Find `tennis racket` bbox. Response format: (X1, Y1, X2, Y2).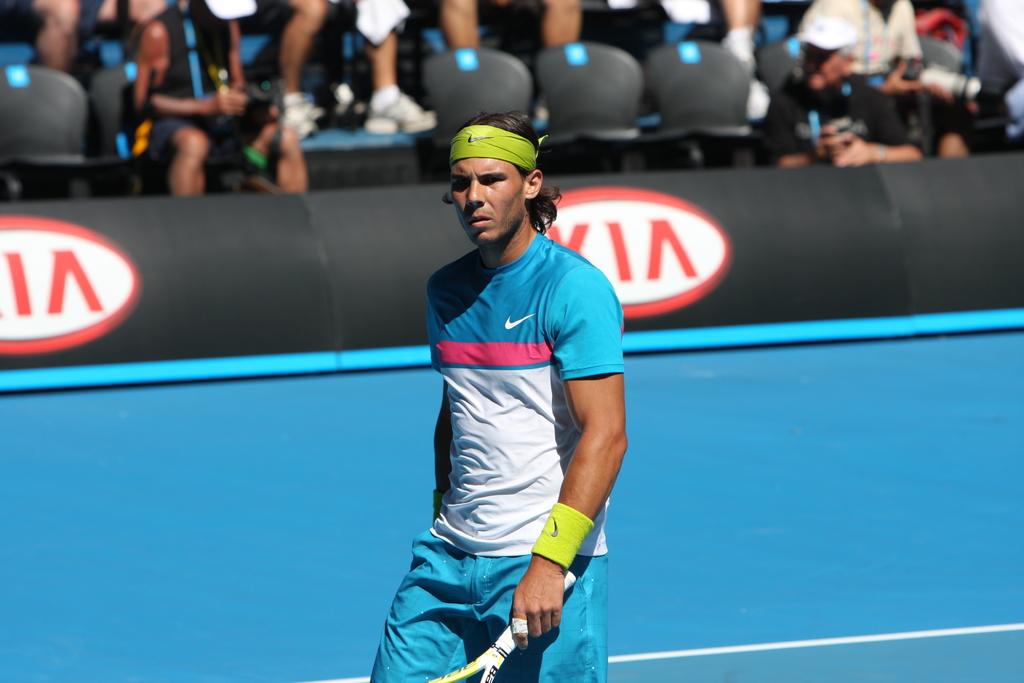
(434, 564, 579, 682).
